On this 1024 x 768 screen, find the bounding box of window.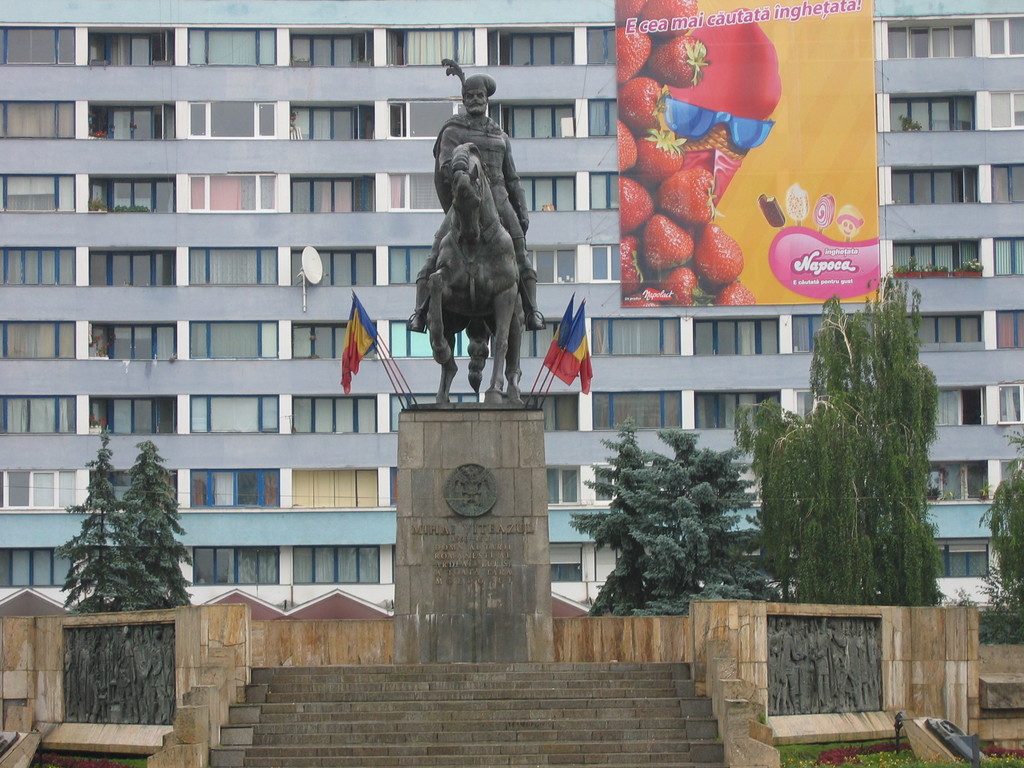
Bounding box: 692,321,778,353.
